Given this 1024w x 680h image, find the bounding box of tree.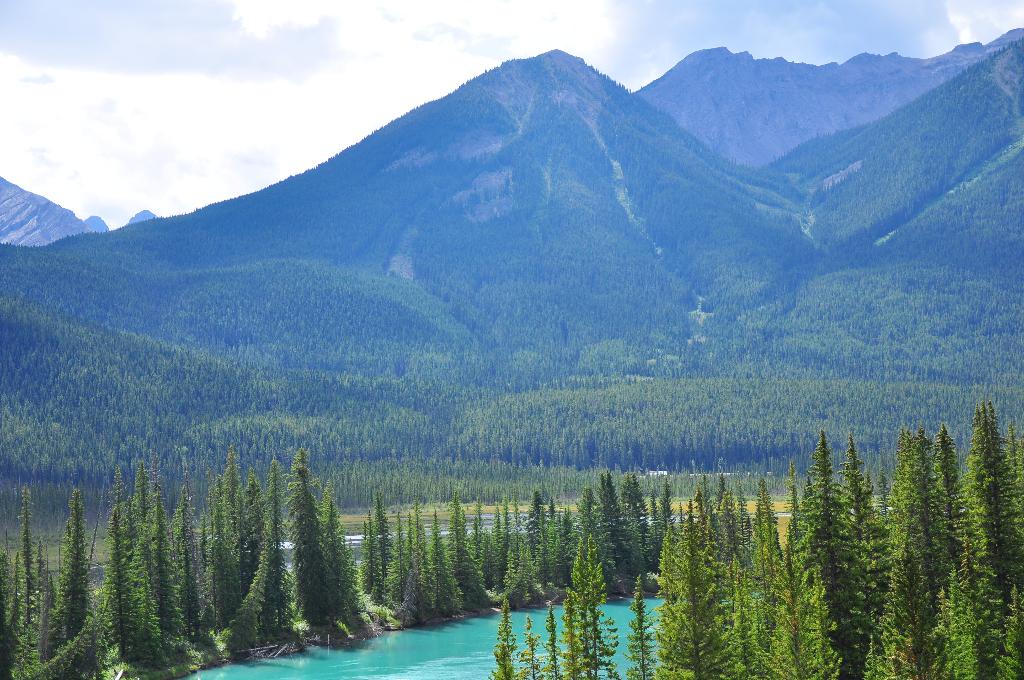
17:482:36:631.
